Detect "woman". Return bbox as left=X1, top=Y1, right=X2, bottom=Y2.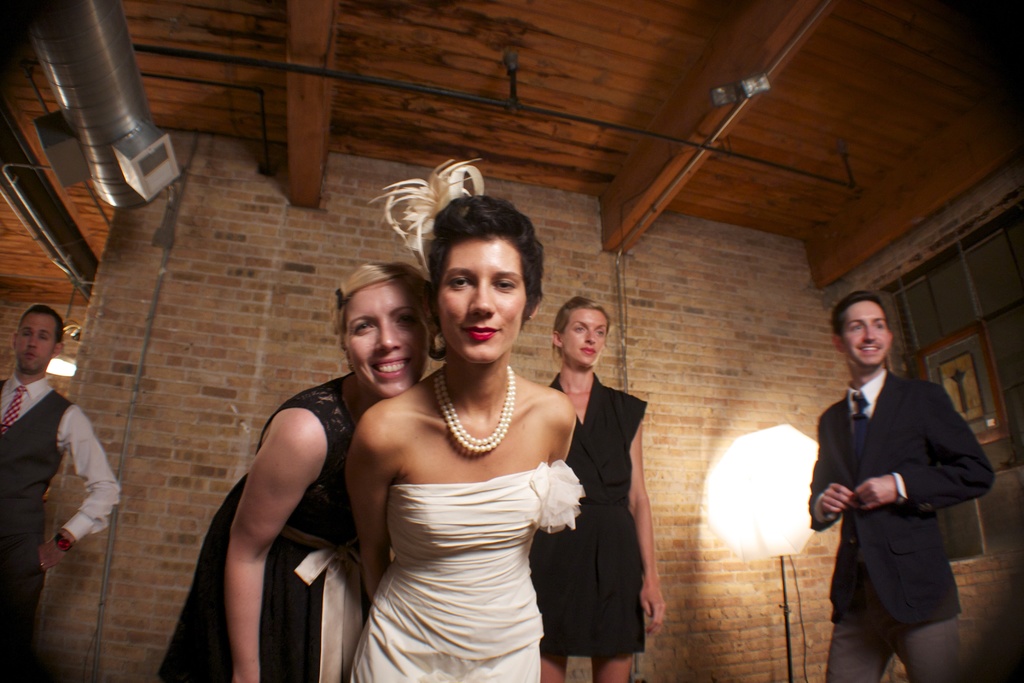
left=156, top=258, right=441, bottom=682.
